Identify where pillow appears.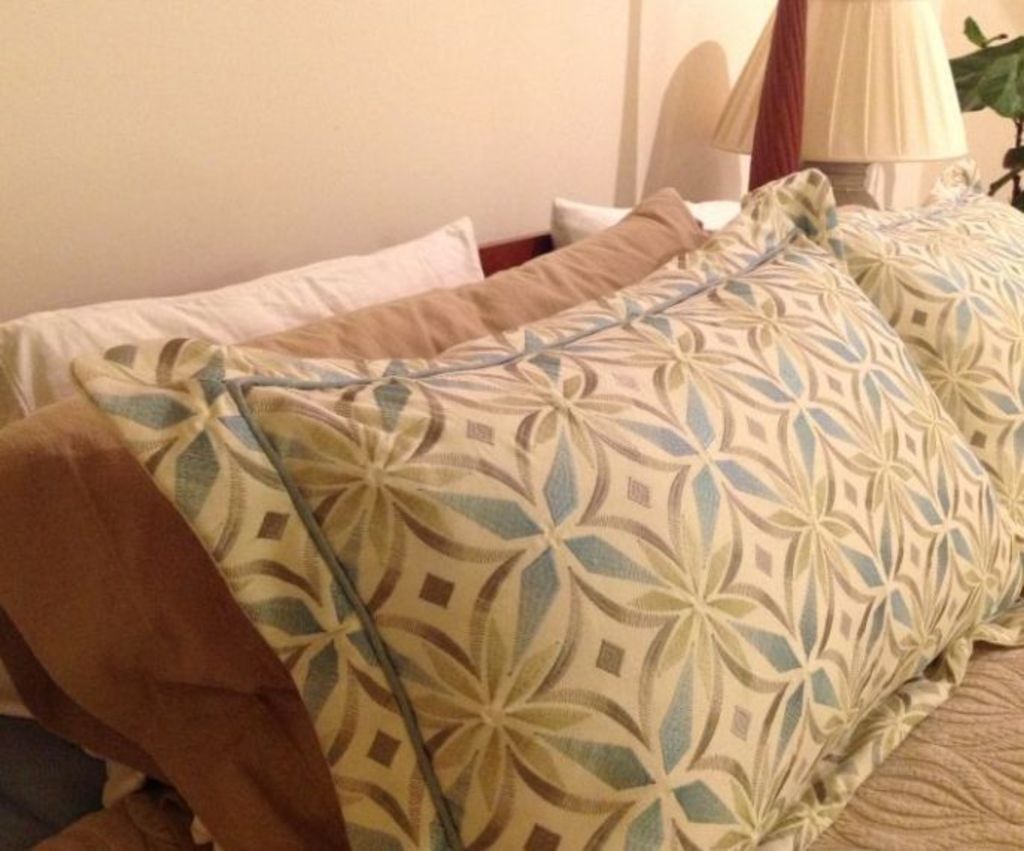
Appears at left=549, top=198, right=735, bottom=246.
